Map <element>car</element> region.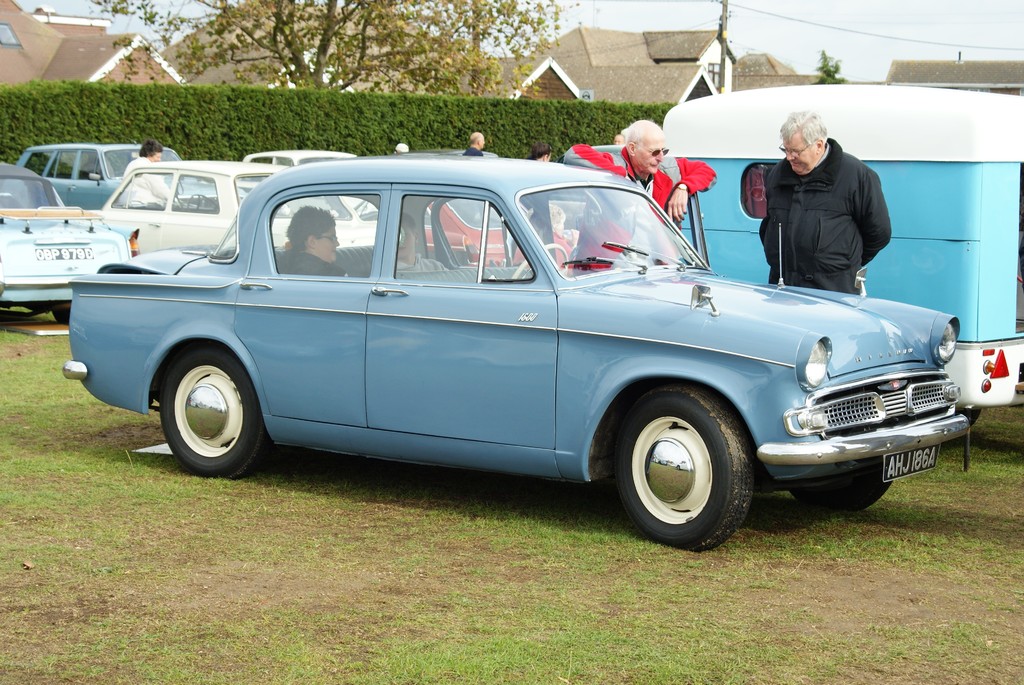
Mapped to {"x1": 12, "y1": 133, "x2": 174, "y2": 210}.
